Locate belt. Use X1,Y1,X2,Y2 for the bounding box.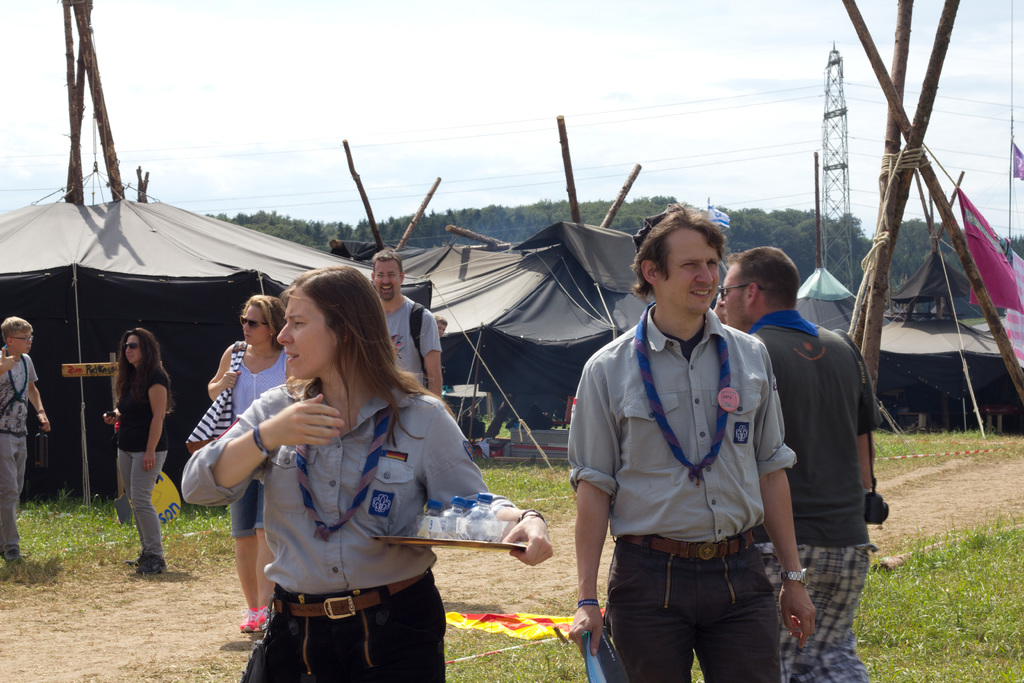
616,533,752,559.
